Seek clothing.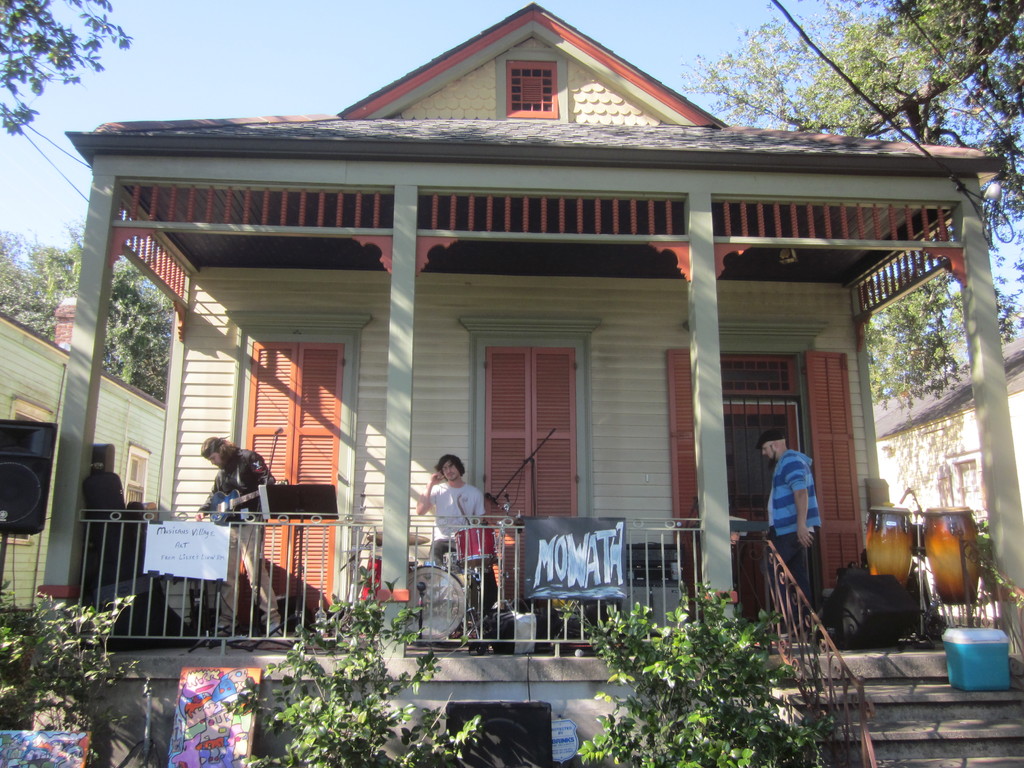
bbox(765, 529, 811, 600).
